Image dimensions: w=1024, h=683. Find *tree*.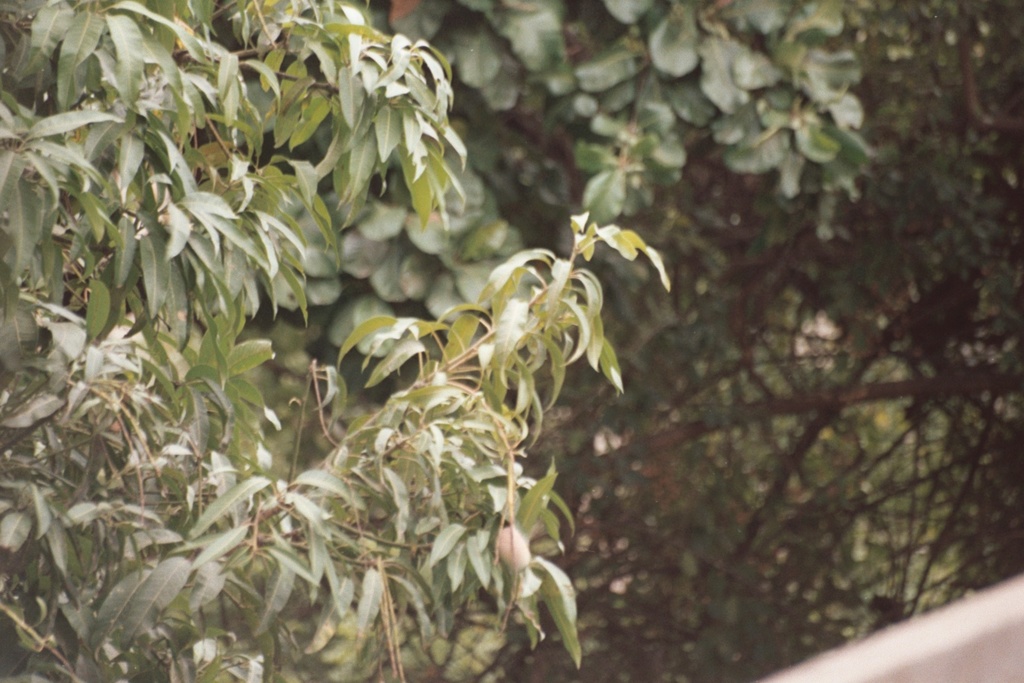
left=366, top=3, right=874, bottom=428.
